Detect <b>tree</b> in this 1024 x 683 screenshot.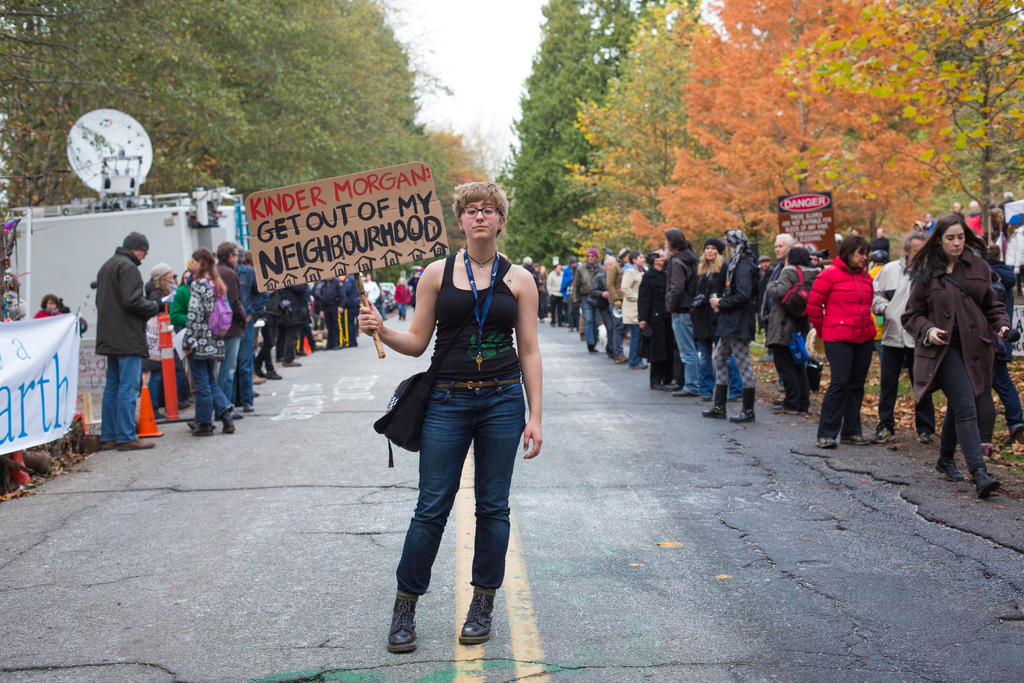
Detection: (833, 0, 1023, 252).
